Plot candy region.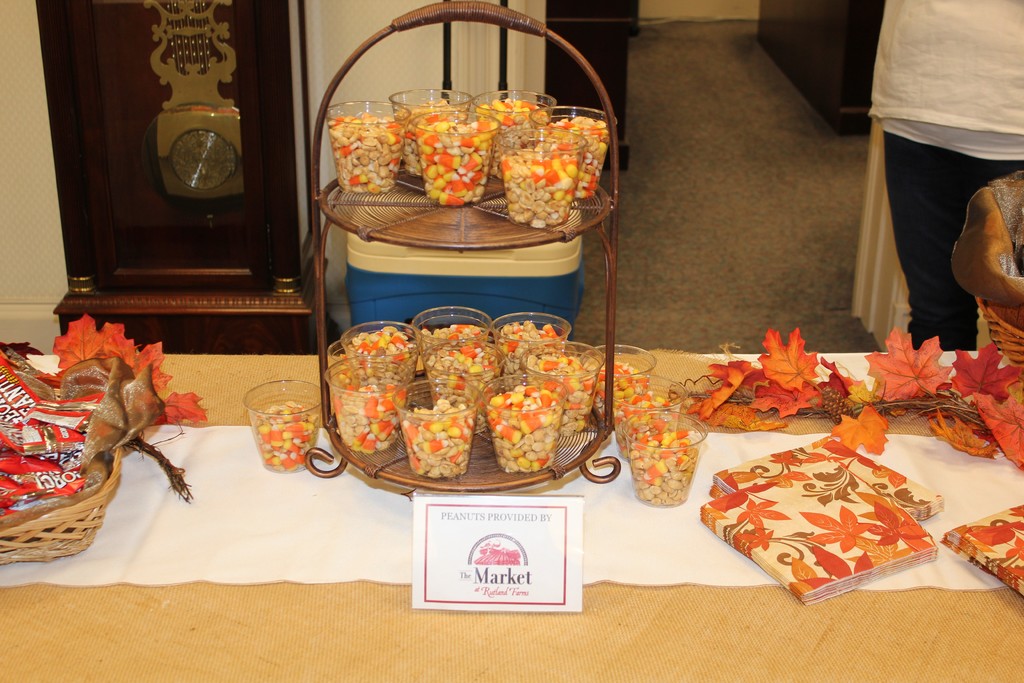
Plotted at 638, 404, 715, 496.
